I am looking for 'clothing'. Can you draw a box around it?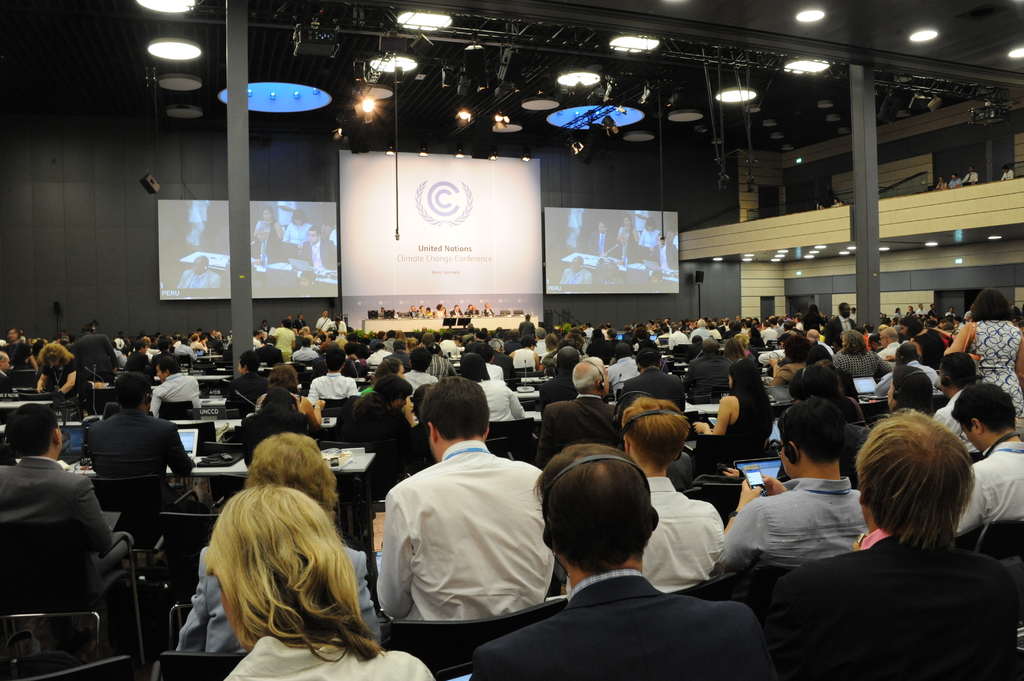
Sure, the bounding box is {"x1": 722, "y1": 393, "x2": 763, "y2": 459}.
